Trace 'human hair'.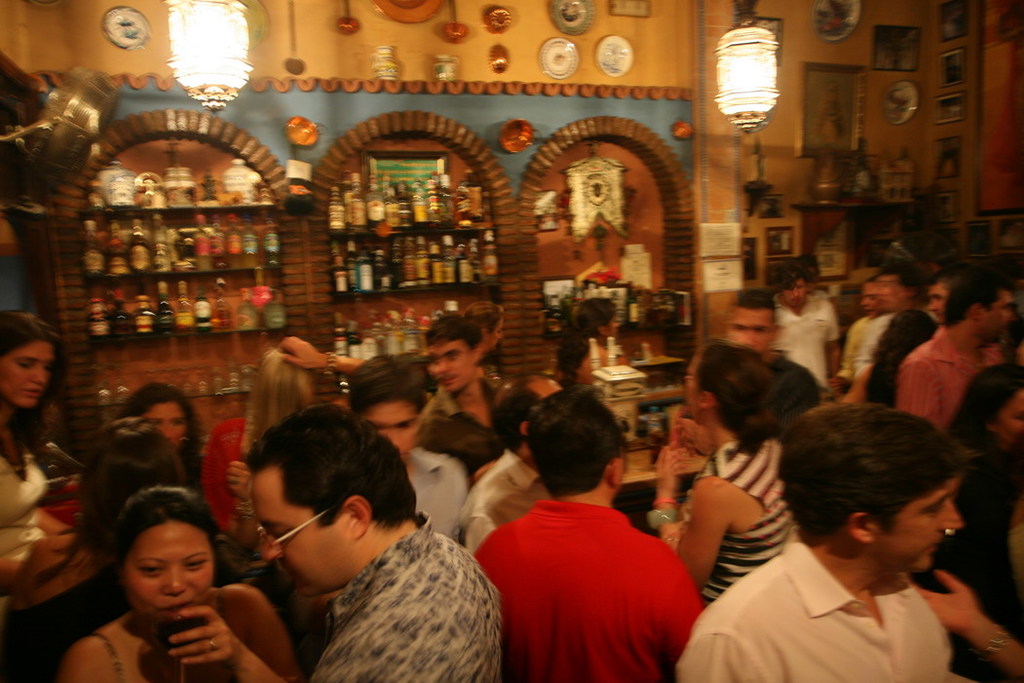
Traced to rect(116, 381, 201, 480).
